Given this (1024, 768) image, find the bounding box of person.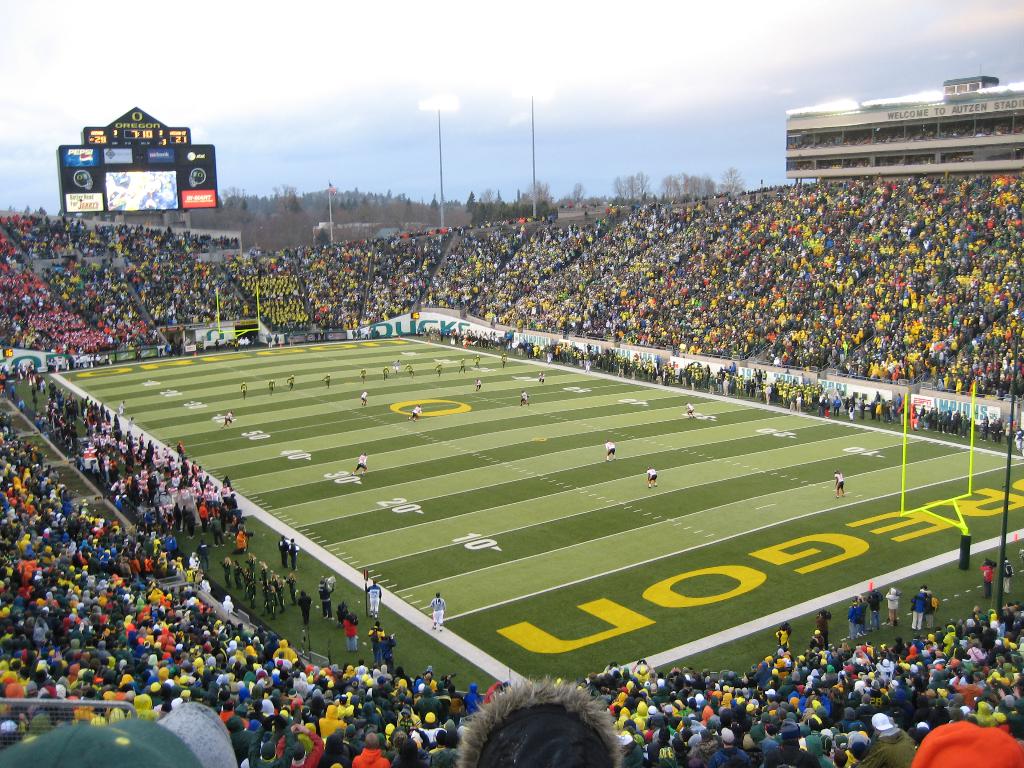
rect(475, 358, 480, 368).
